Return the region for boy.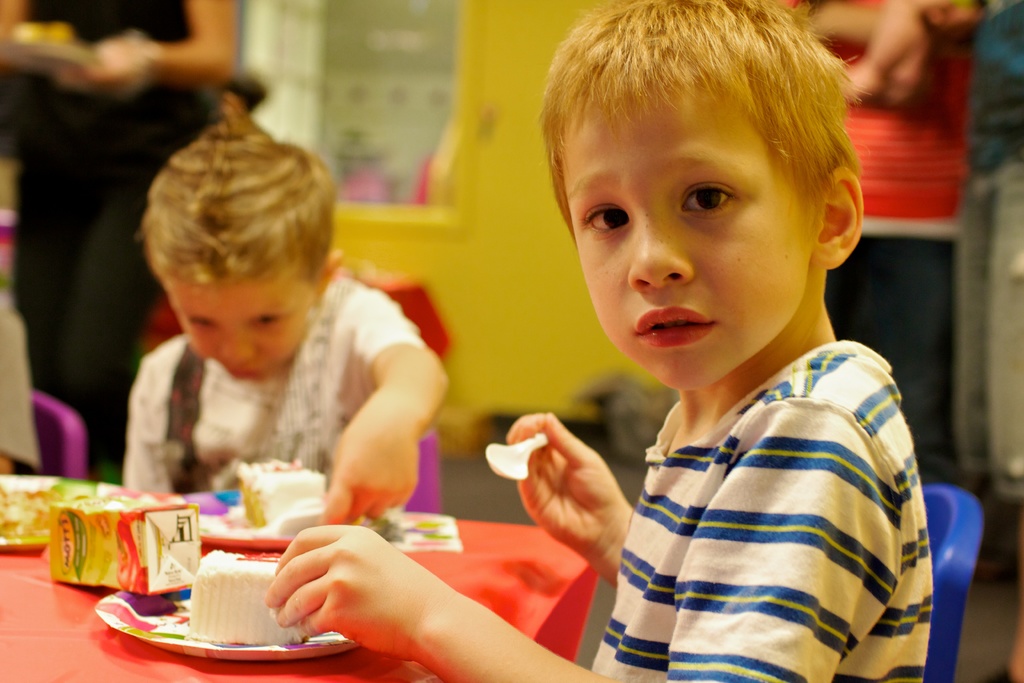
BBox(267, 0, 924, 680).
